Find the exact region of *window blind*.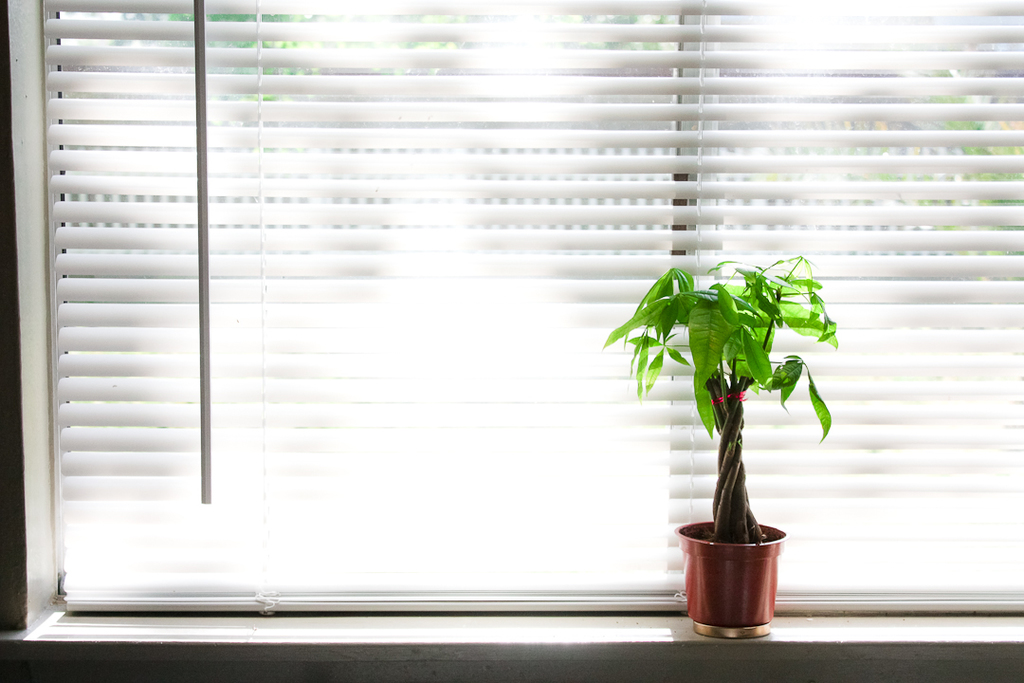
Exact region: bbox=[46, 0, 1023, 612].
